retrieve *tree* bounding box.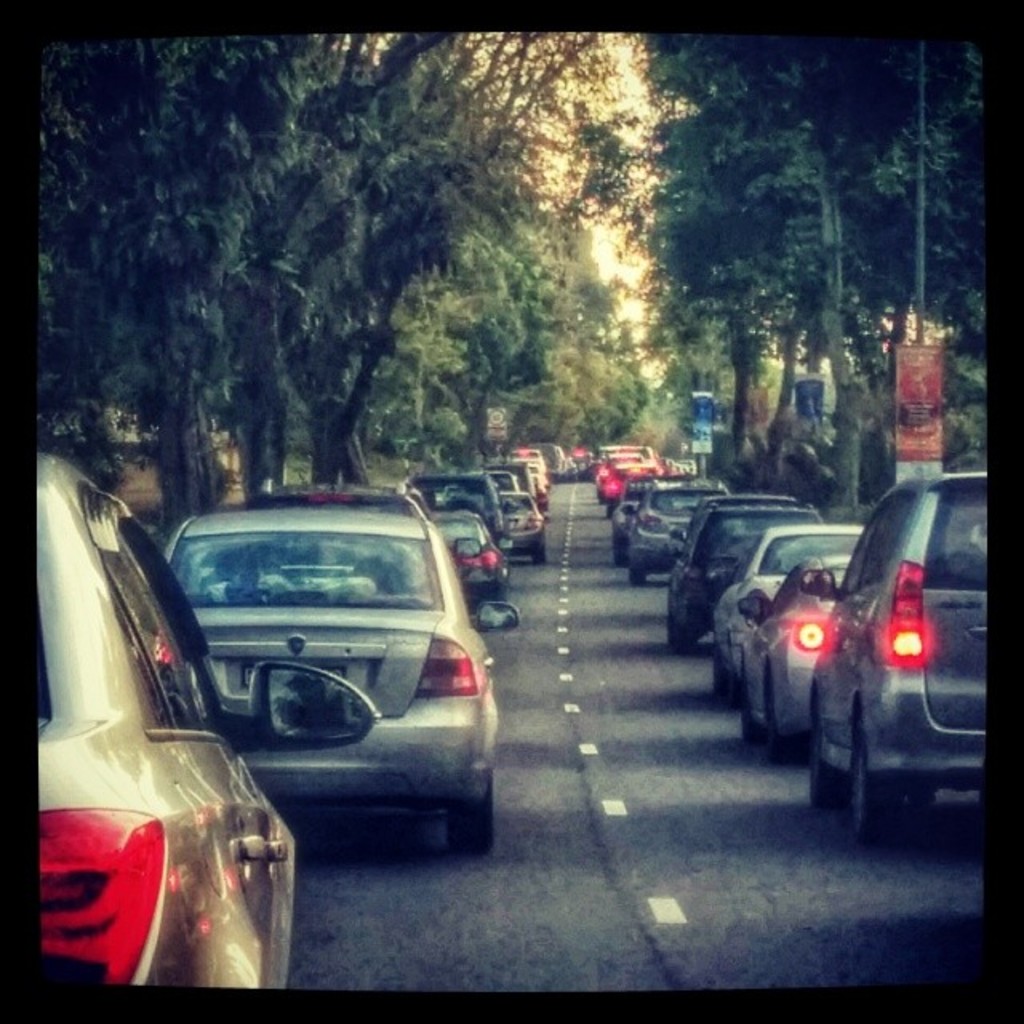
Bounding box: bbox(134, 5, 408, 518).
